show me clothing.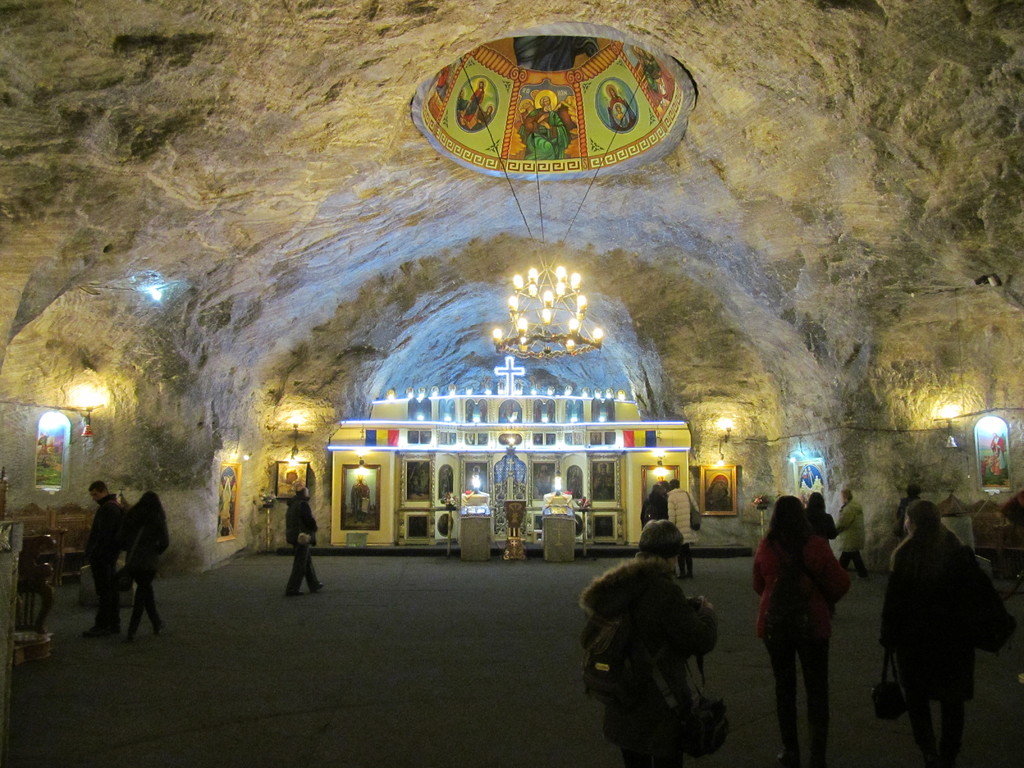
clothing is here: {"left": 838, "top": 495, "right": 869, "bottom": 577}.
